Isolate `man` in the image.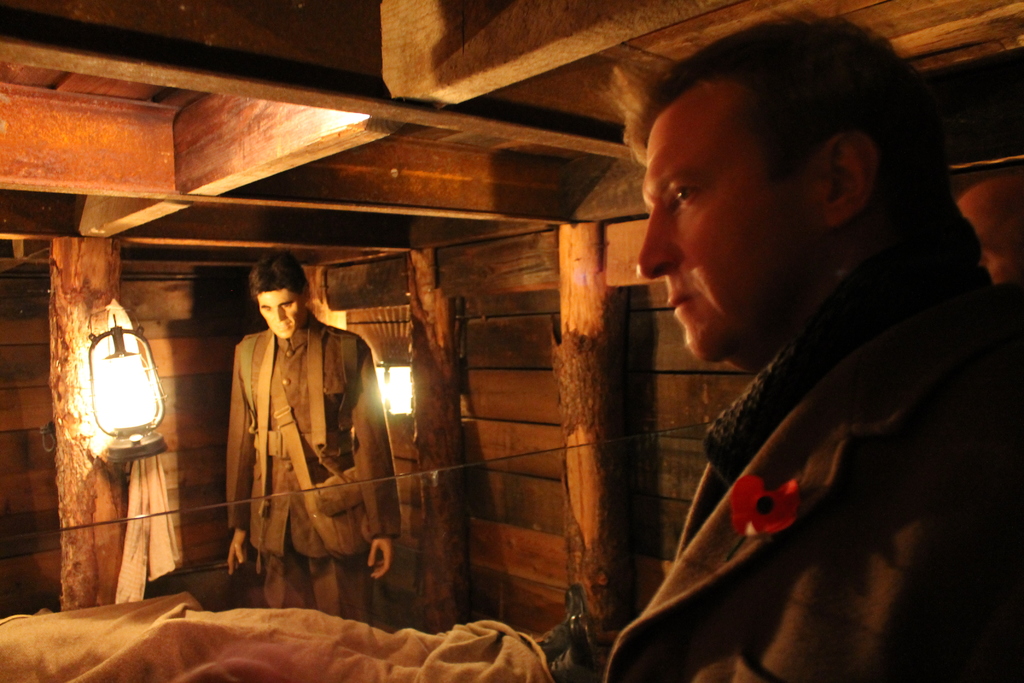
Isolated region: crop(221, 251, 399, 627).
